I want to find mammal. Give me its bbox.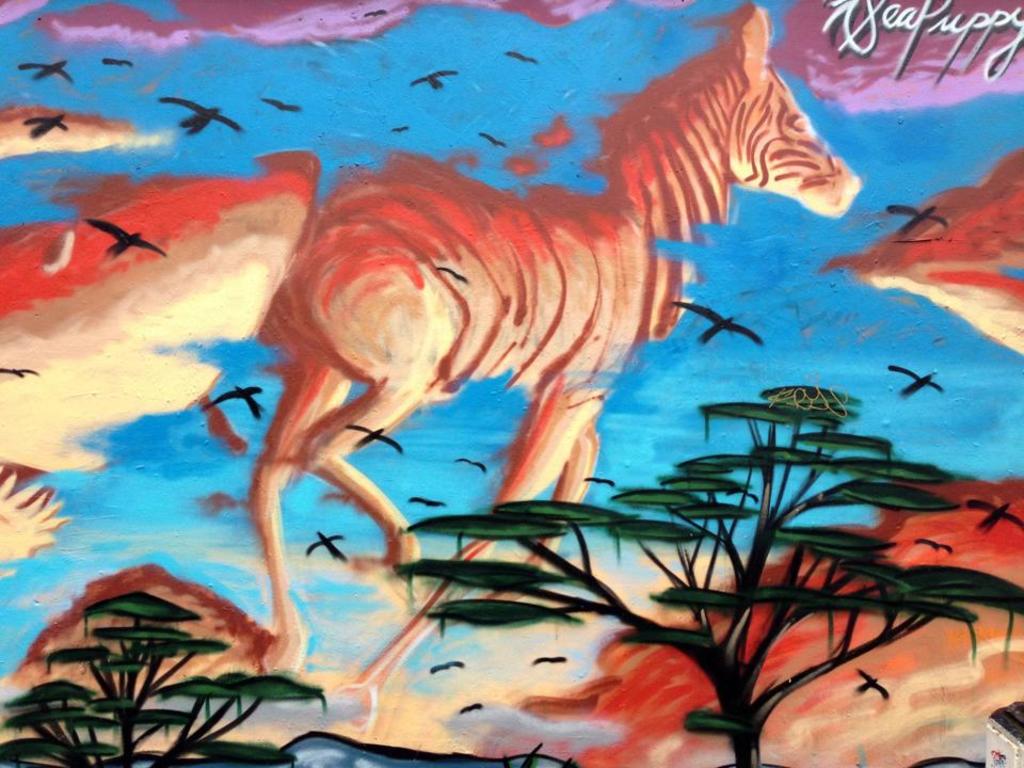
left=254, top=0, right=859, bottom=737.
